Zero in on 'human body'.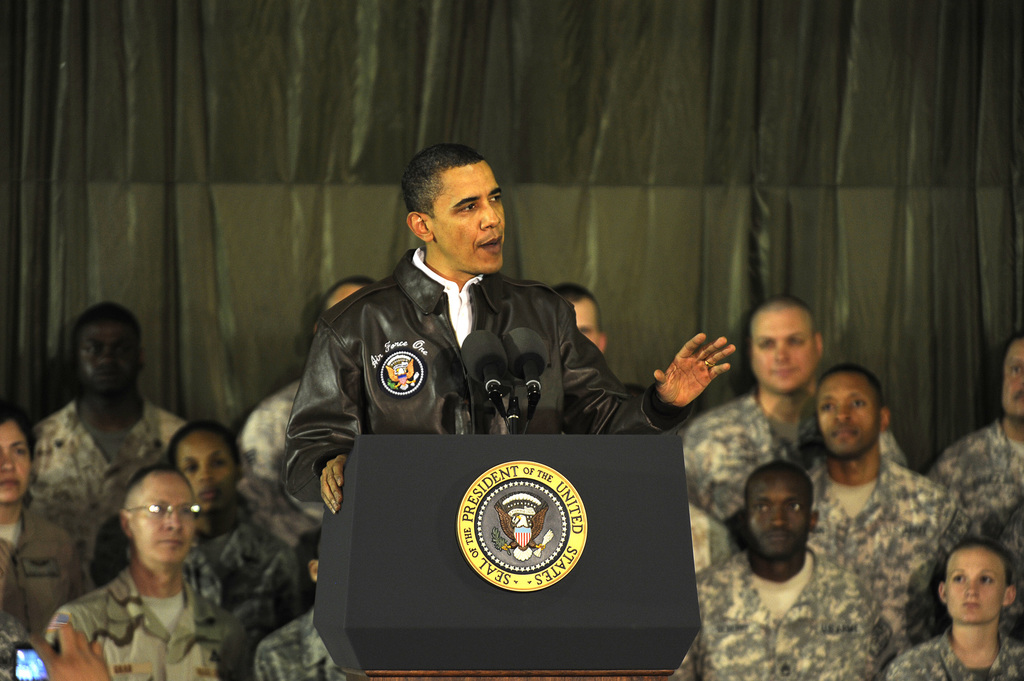
Zeroed in: [181,513,308,639].
